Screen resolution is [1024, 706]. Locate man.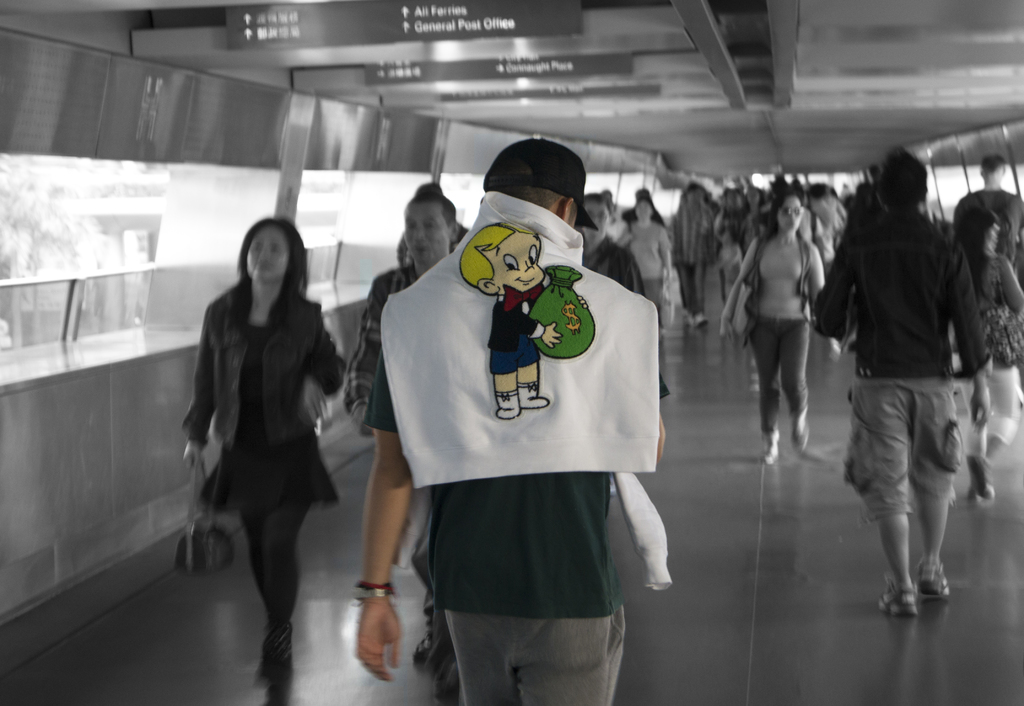
bbox=(355, 137, 666, 705).
